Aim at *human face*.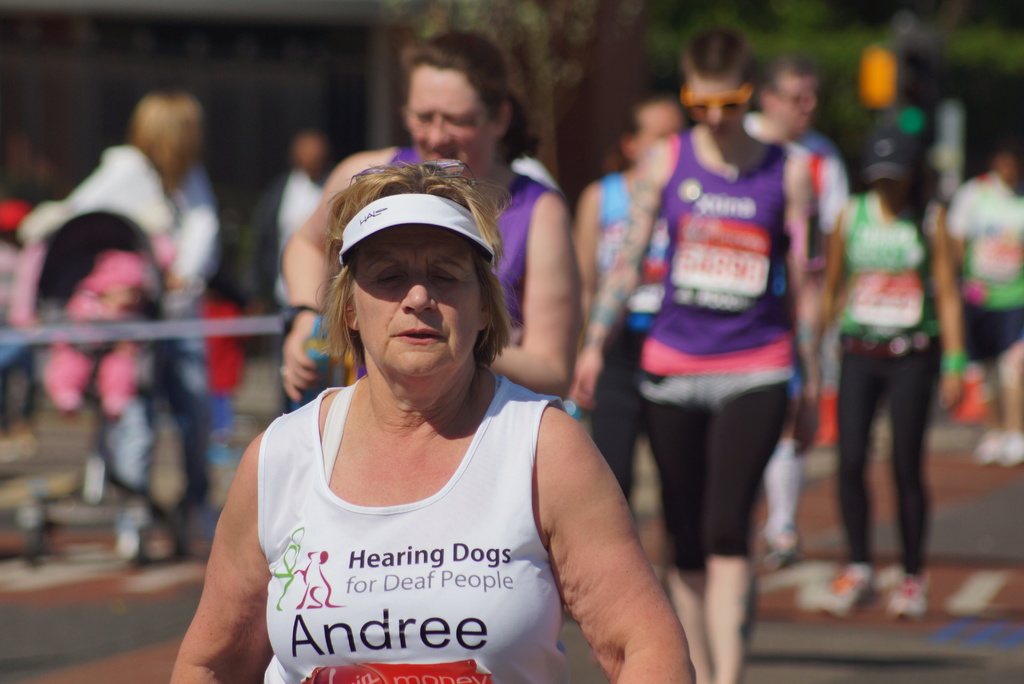
Aimed at 413:63:486:168.
